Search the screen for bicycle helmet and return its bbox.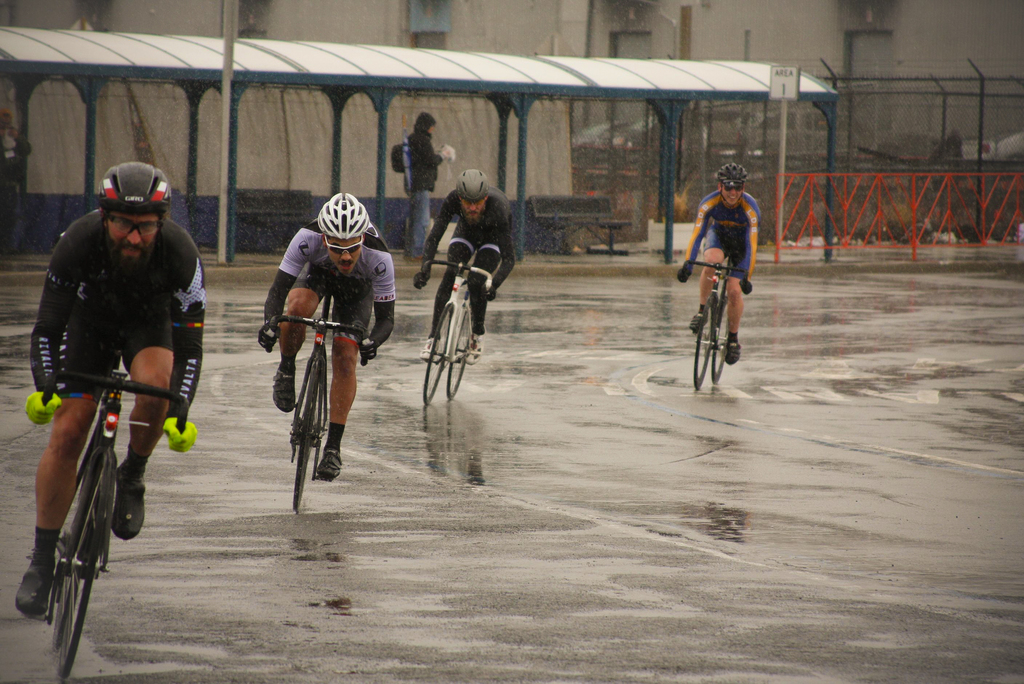
Found: (458, 165, 490, 204).
